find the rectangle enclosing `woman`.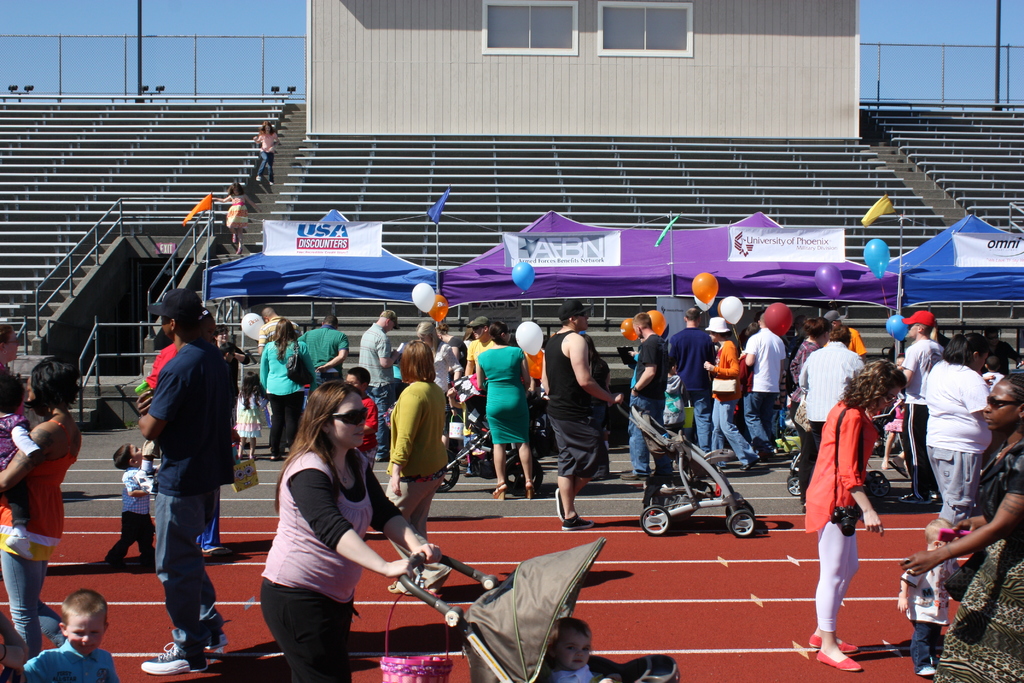
region(895, 372, 1023, 682).
